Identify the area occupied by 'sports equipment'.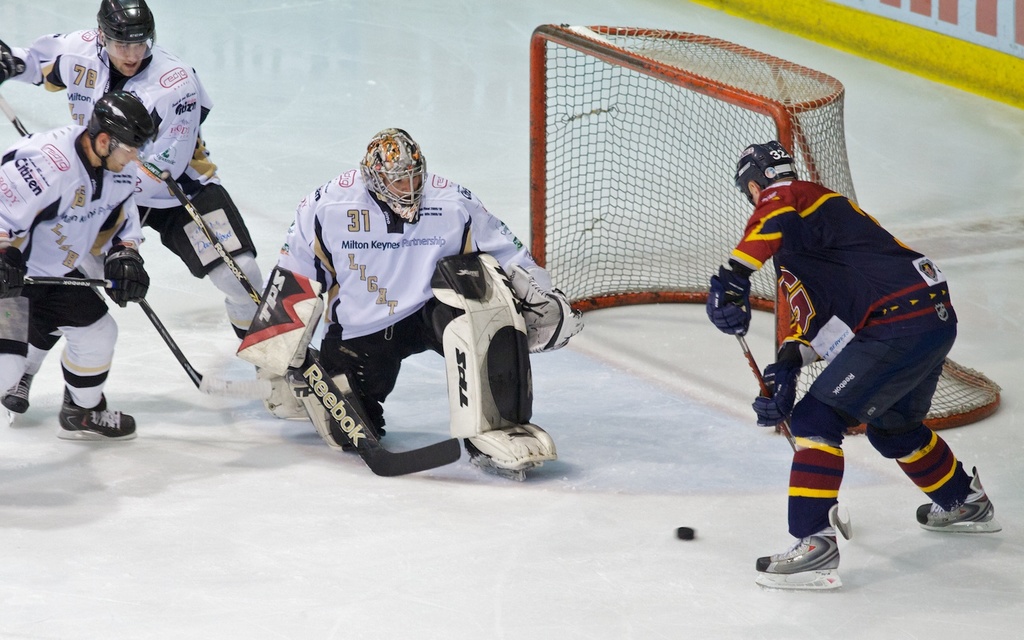
Area: [84, 93, 155, 169].
